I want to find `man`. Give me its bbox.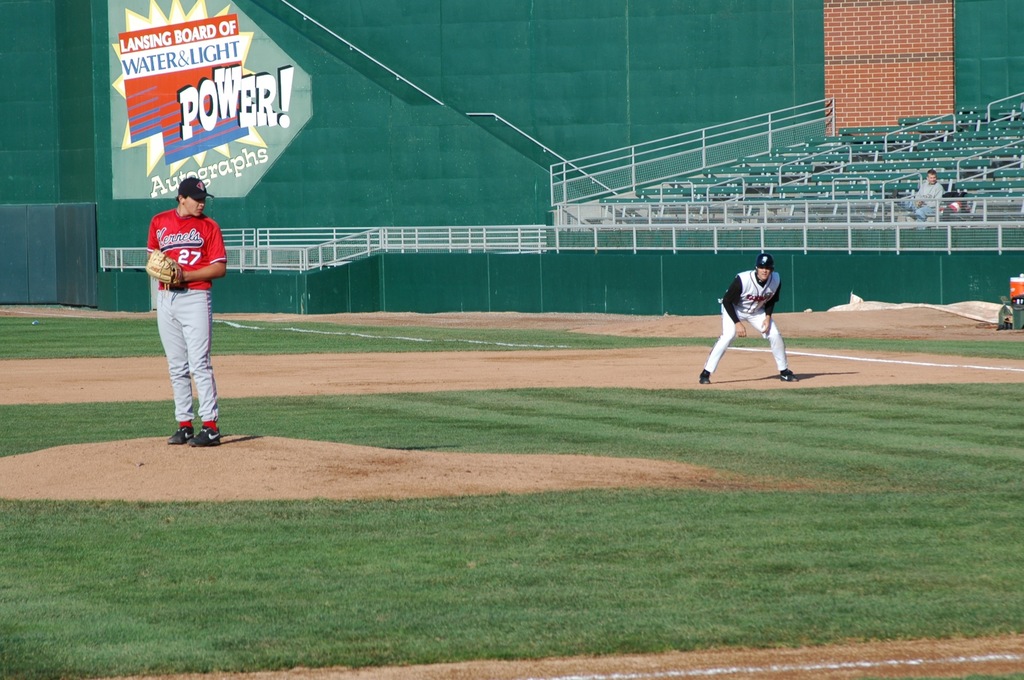
<bbox>152, 170, 235, 454</bbox>.
